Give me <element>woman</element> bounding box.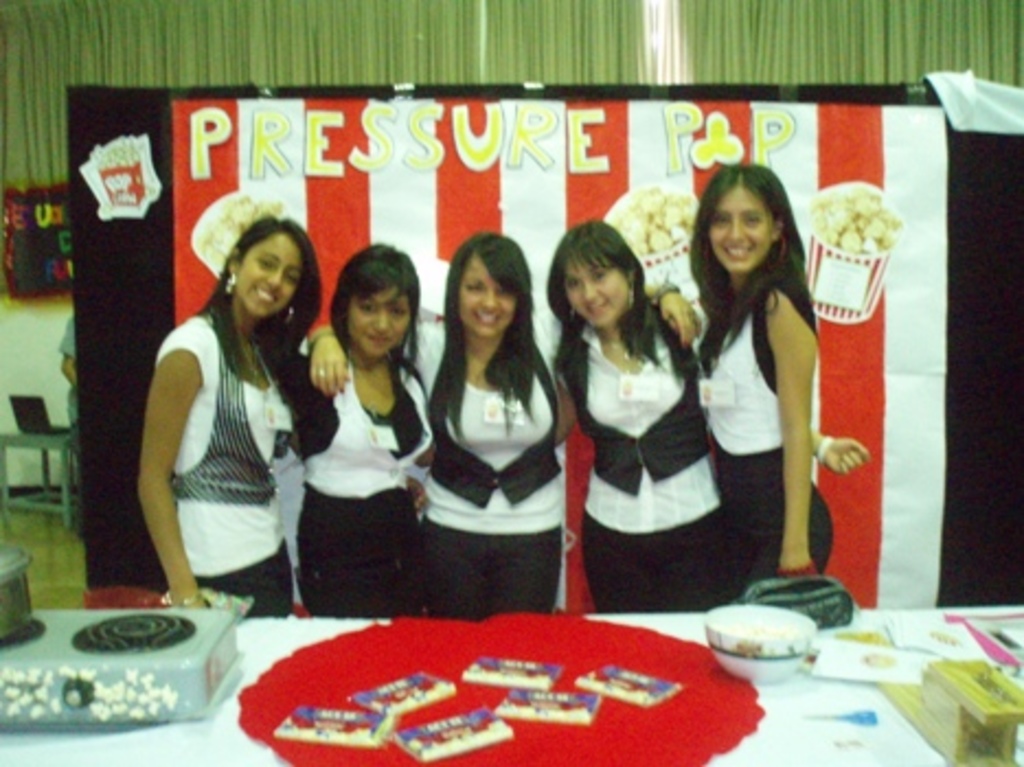
BBox(132, 180, 320, 629).
